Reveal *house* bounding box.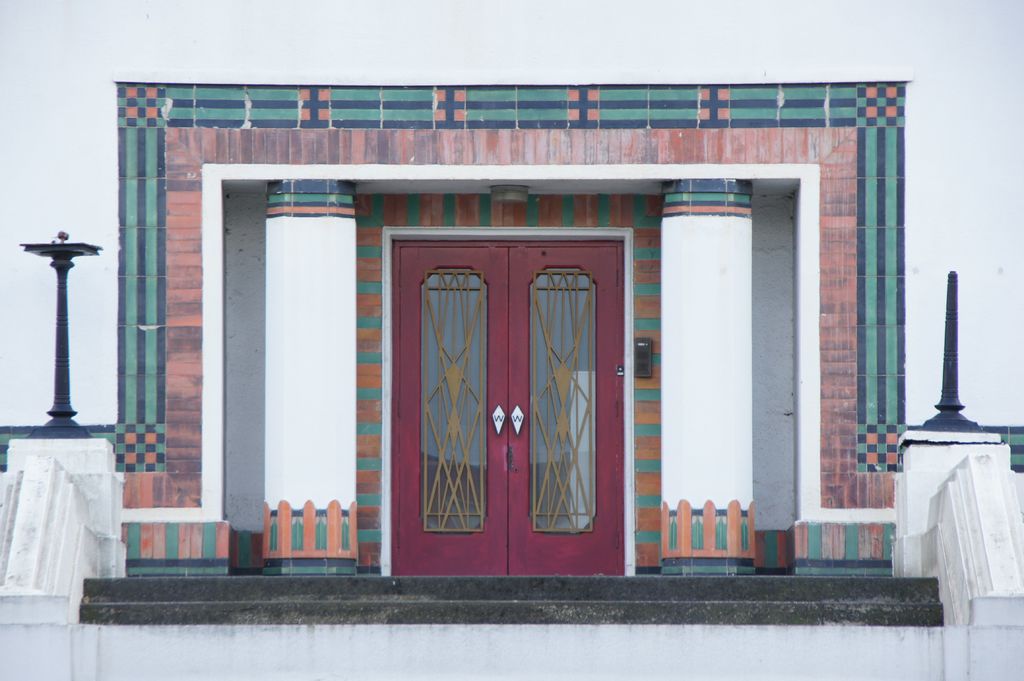
Revealed: <bbox>0, 84, 1023, 575</bbox>.
